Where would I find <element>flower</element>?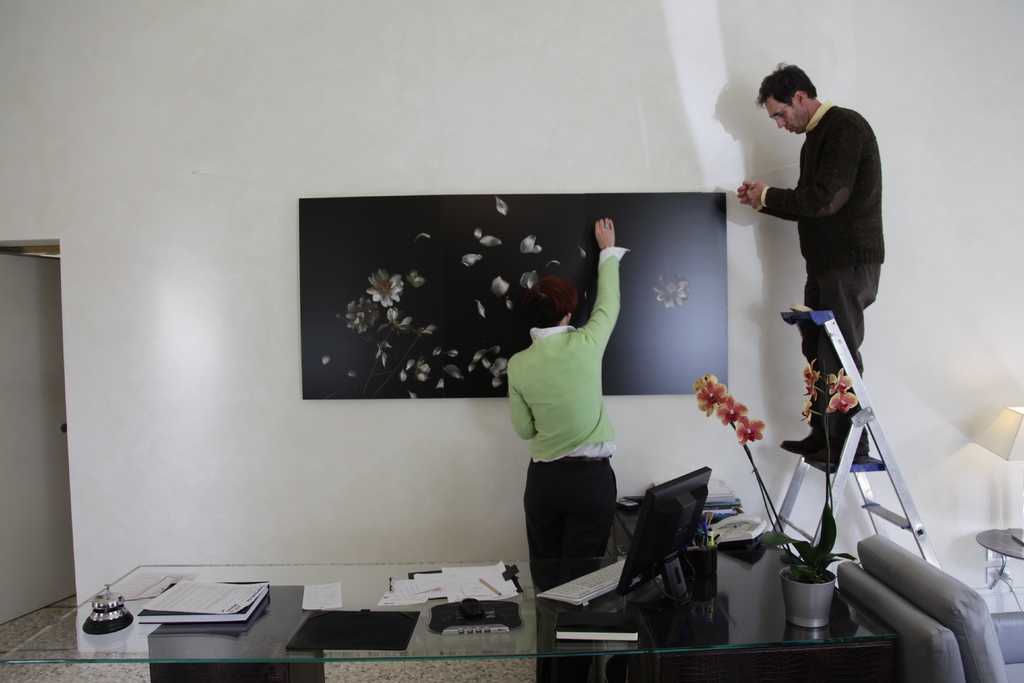
At [829, 368, 853, 391].
